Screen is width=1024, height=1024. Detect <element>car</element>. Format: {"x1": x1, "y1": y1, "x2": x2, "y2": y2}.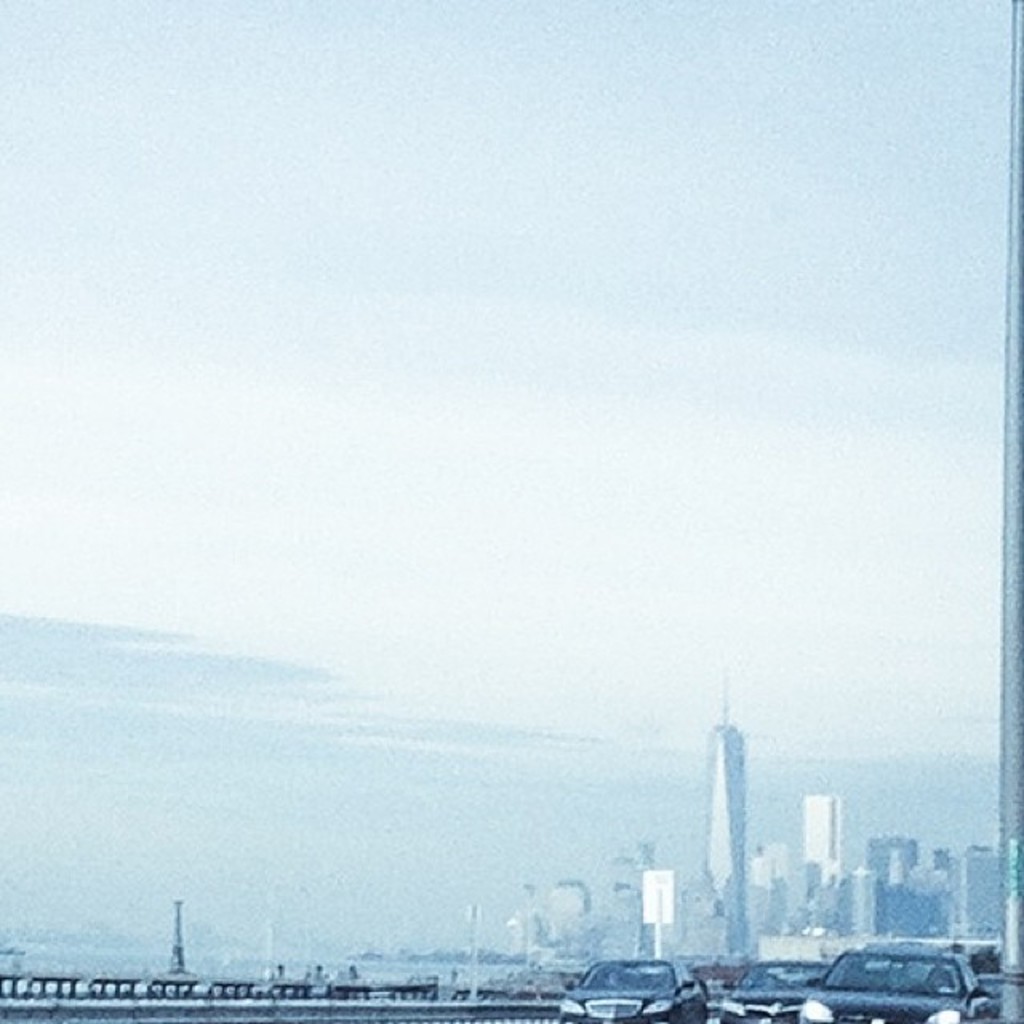
{"x1": 725, "y1": 957, "x2": 829, "y2": 1022}.
